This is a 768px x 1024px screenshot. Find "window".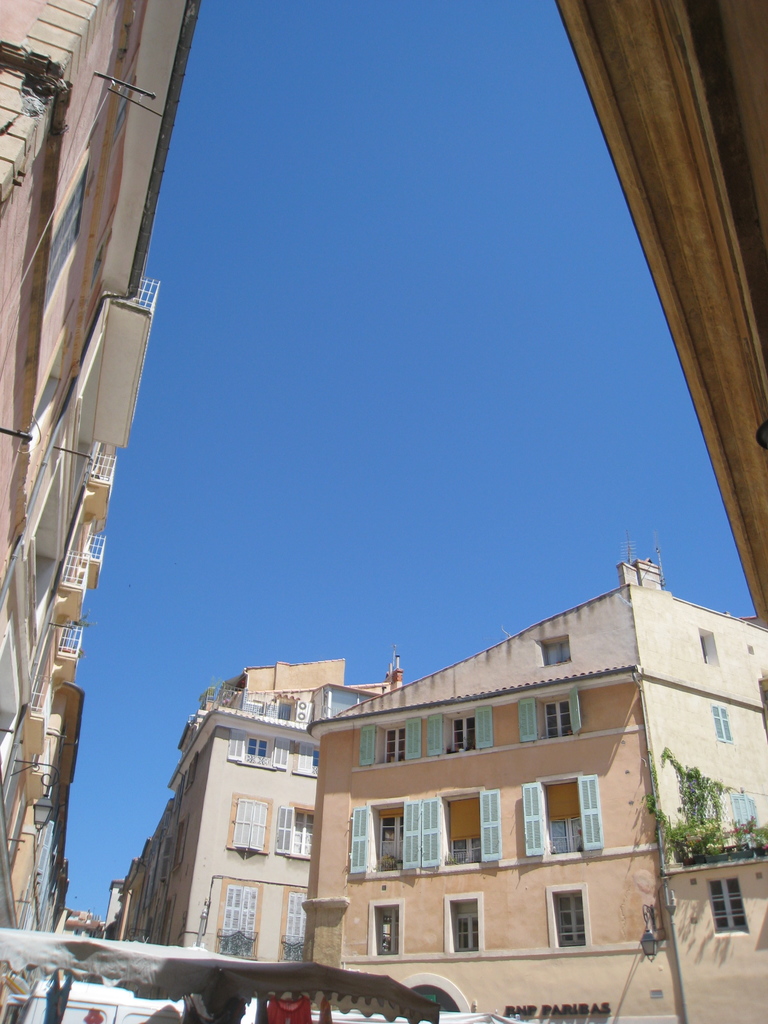
Bounding box: <bbox>427, 710, 492, 760</bbox>.
